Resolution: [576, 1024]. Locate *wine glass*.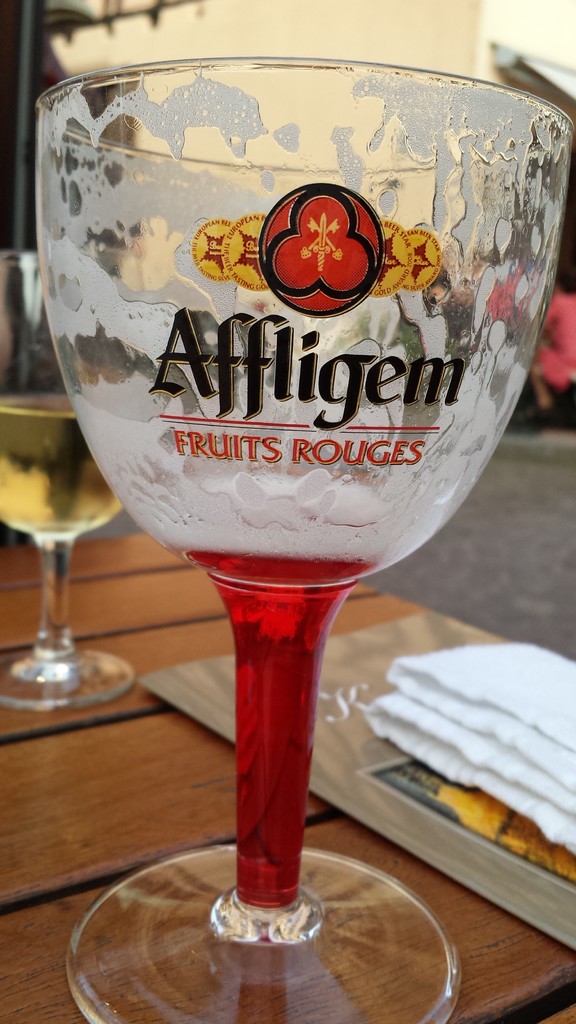
{"left": 33, "top": 53, "right": 575, "bottom": 1023}.
